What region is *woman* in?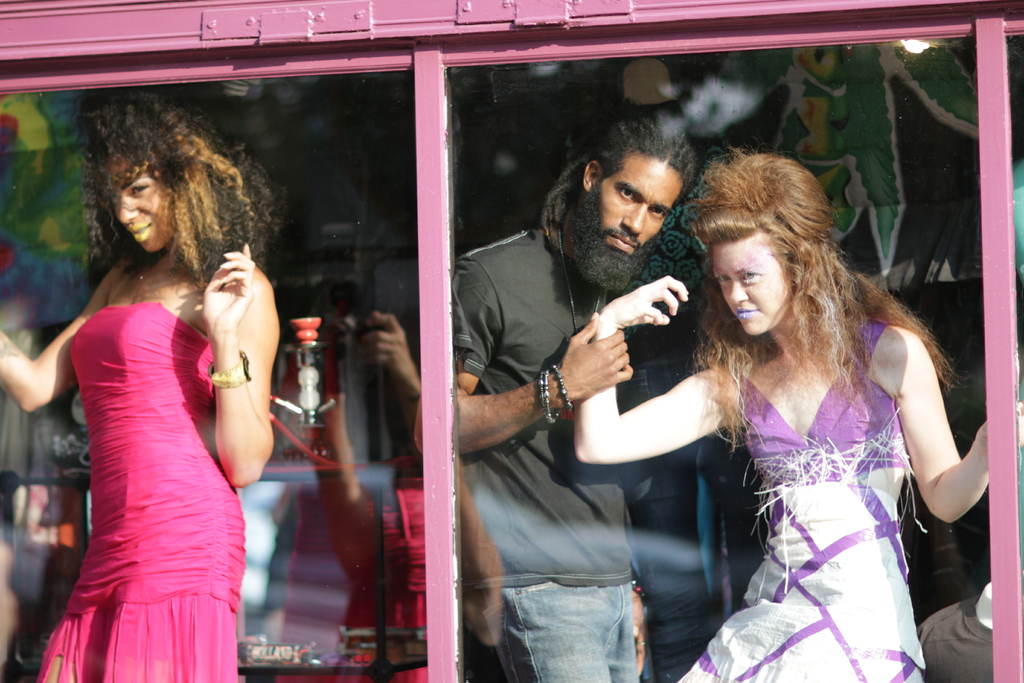
crop(575, 145, 1023, 682).
